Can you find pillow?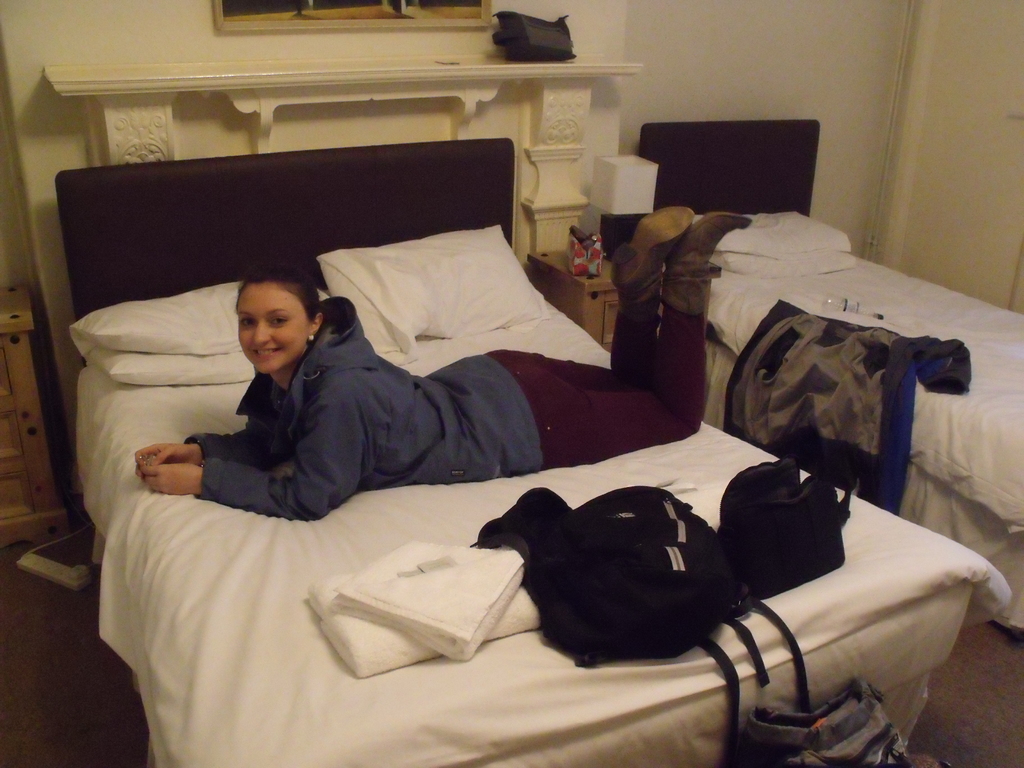
Yes, bounding box: x1=695, y1=208, x2=855, y2=250.
